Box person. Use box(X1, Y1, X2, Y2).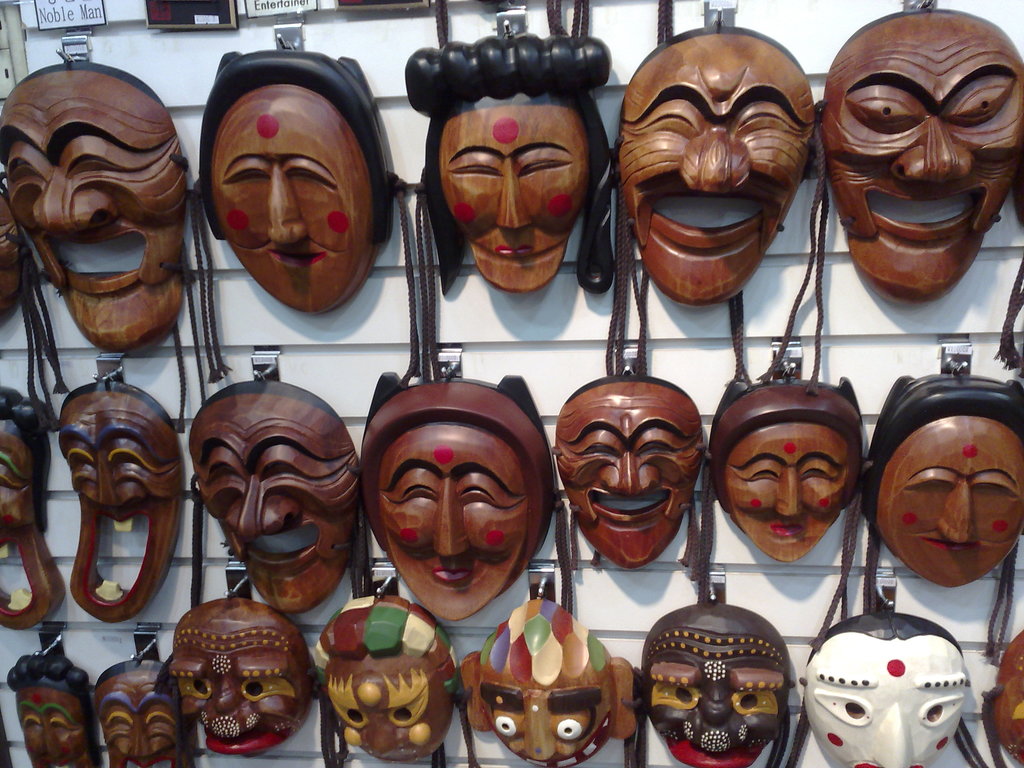
box(463, 596, 625, 766).
